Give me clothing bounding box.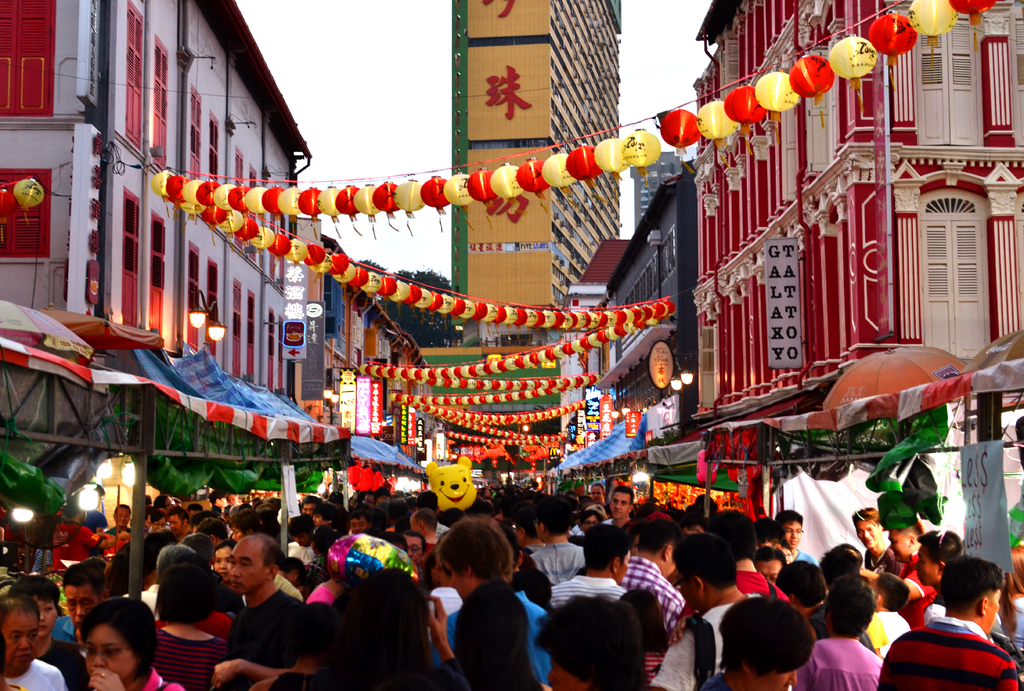
(419,542,447,585).
